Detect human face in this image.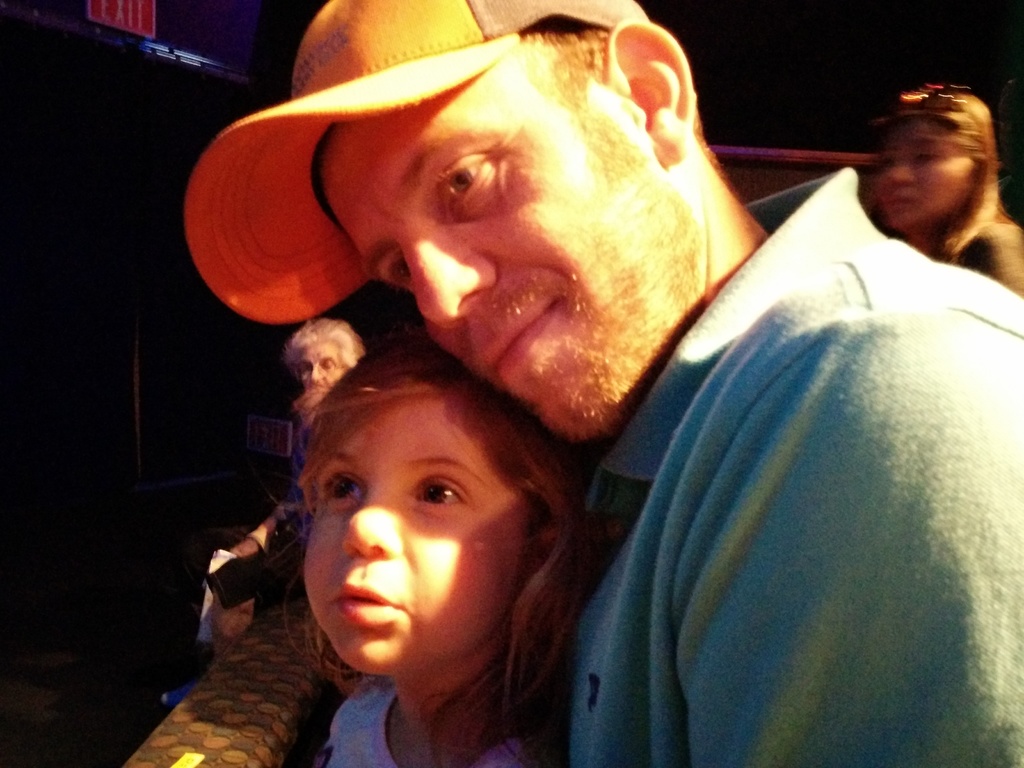
Detection: <box>296,330,342,400</box>.
